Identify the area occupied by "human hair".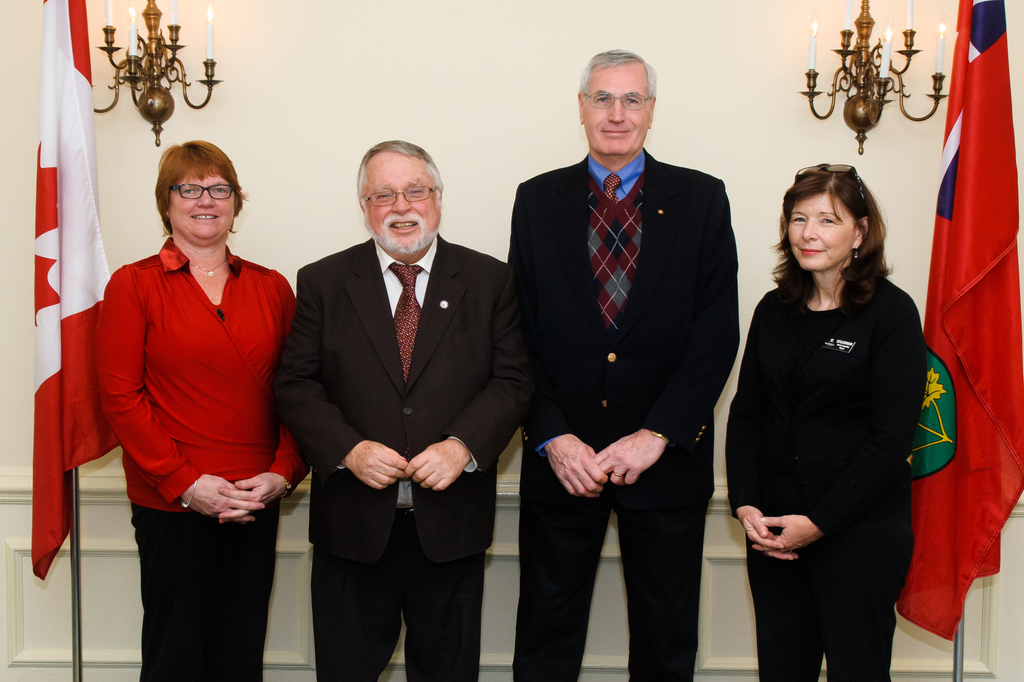
Area: <region>351, 136, 447, 219</region>.
